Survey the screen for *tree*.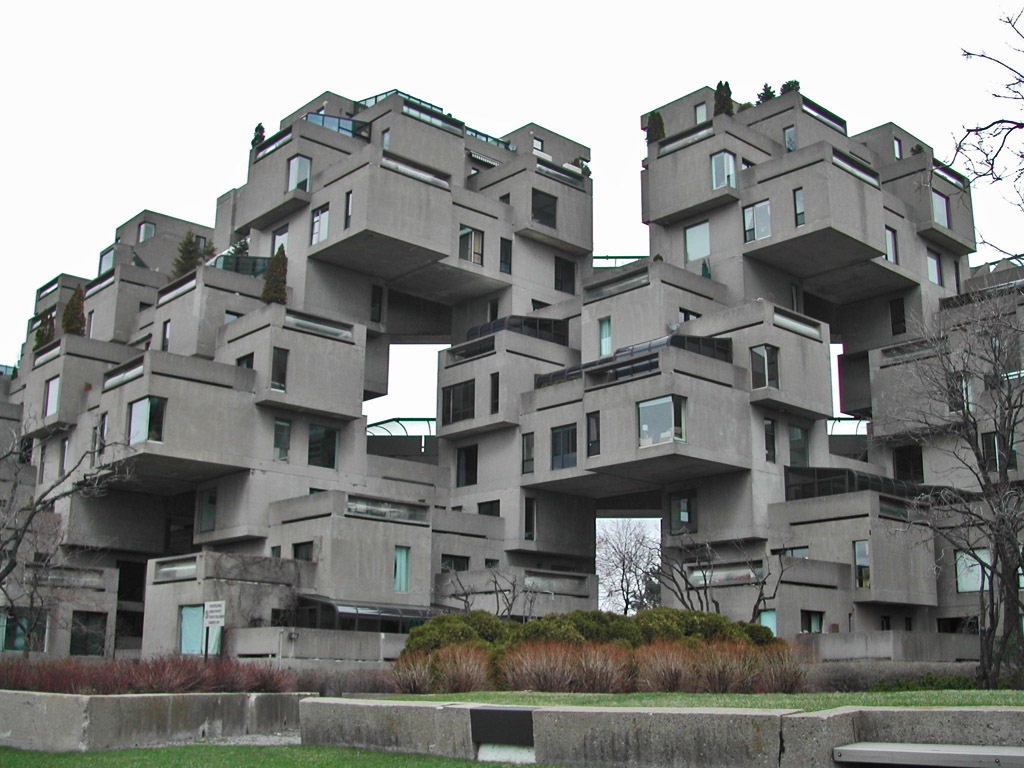
Survey found: (0,412,144,653).
